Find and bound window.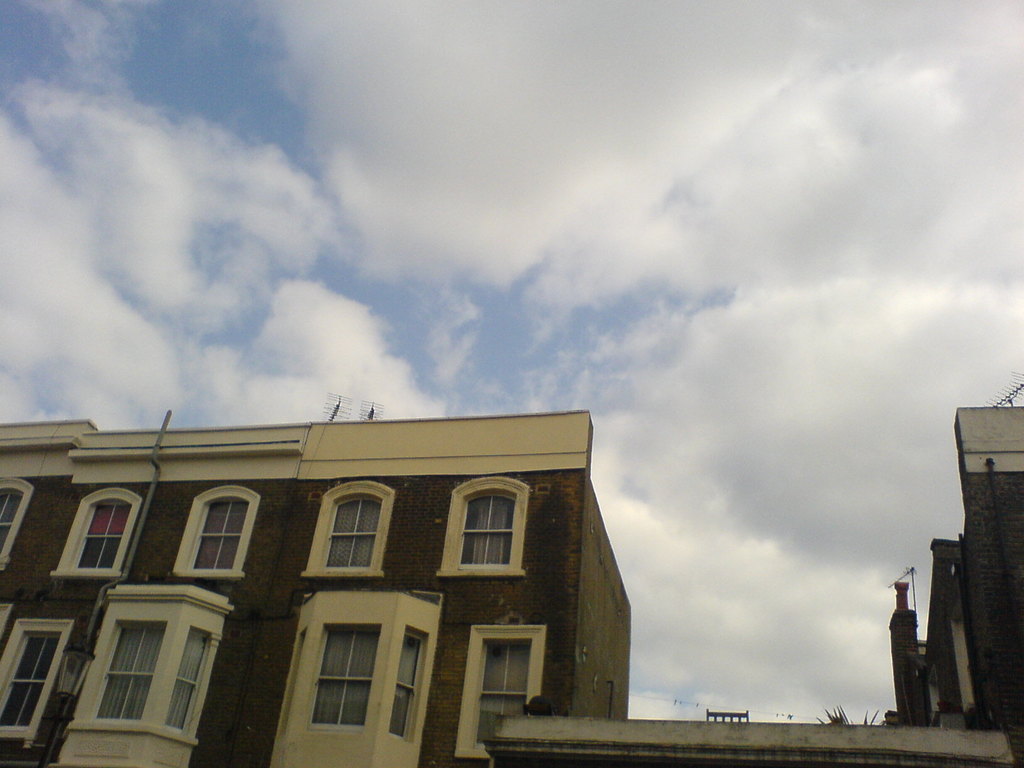
Bound: left=292, top=627, right=376, bottom=732.
